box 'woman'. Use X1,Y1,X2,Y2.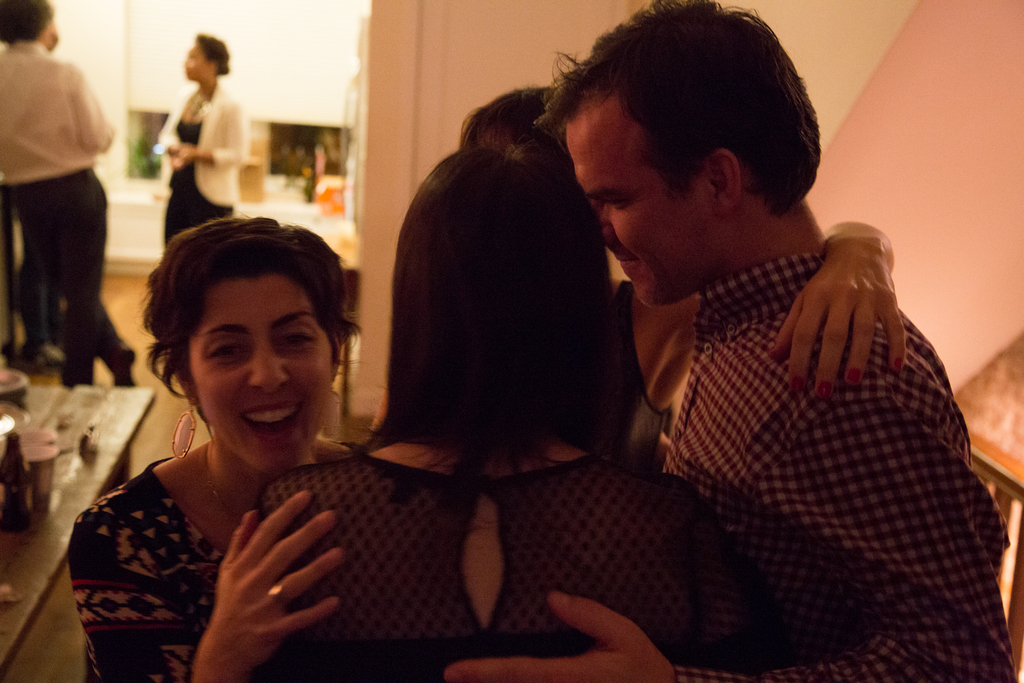
444,85,927,493.
